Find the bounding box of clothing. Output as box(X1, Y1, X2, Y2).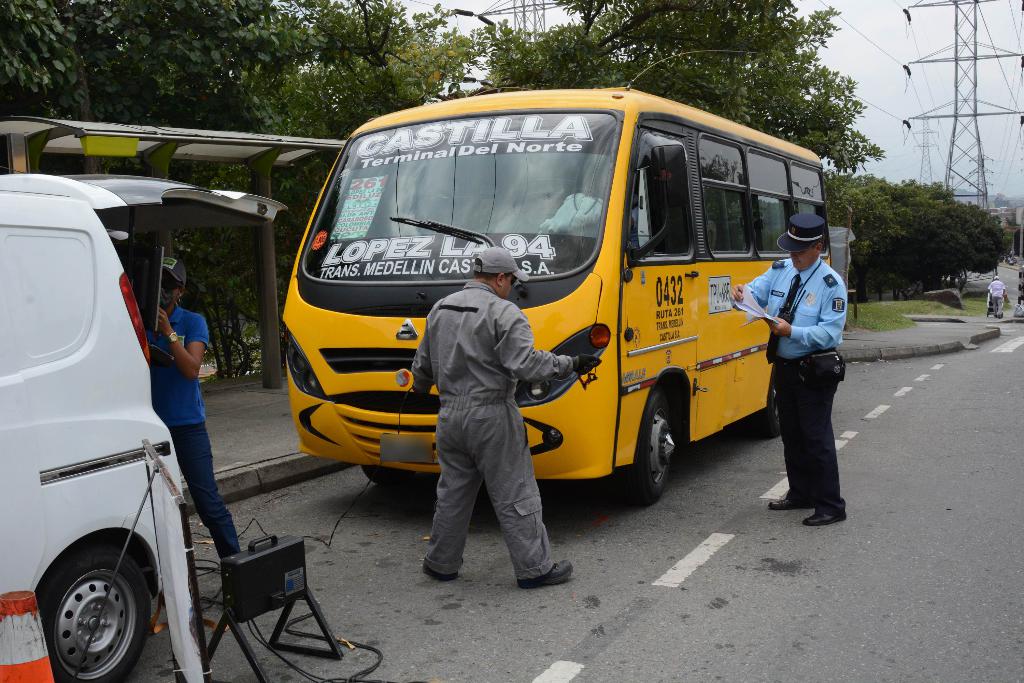
box(145, 303, 244, 563).
